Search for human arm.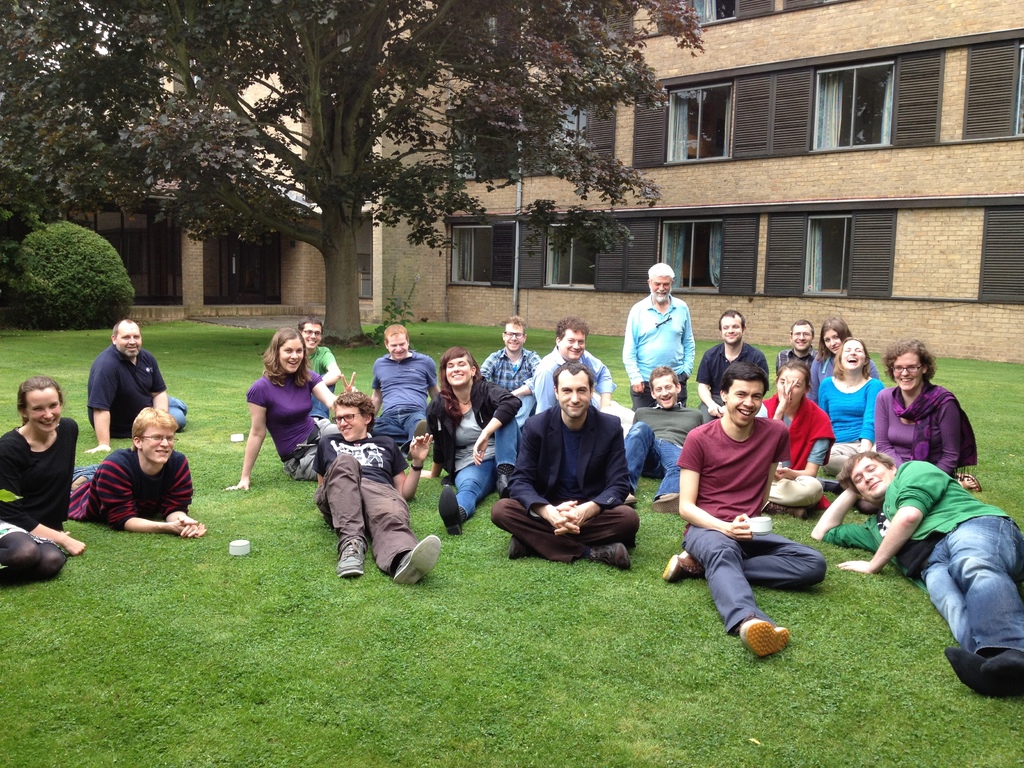
Found at x1=152 y1=362 x2=170 y2=414.
